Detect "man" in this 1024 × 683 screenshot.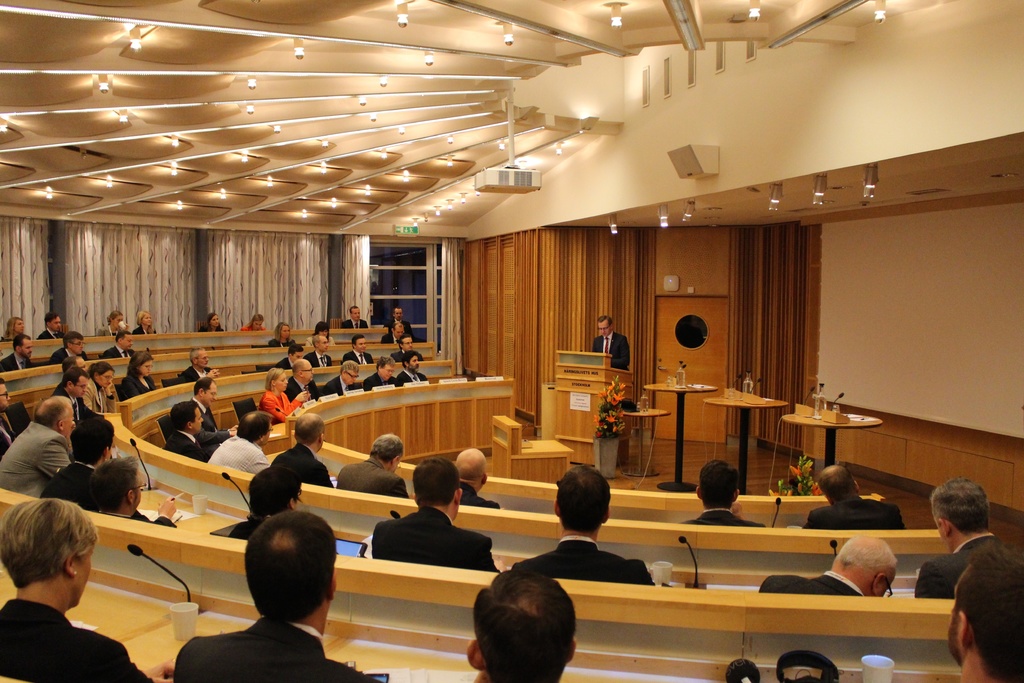
Detection: 505,466,655,584.
